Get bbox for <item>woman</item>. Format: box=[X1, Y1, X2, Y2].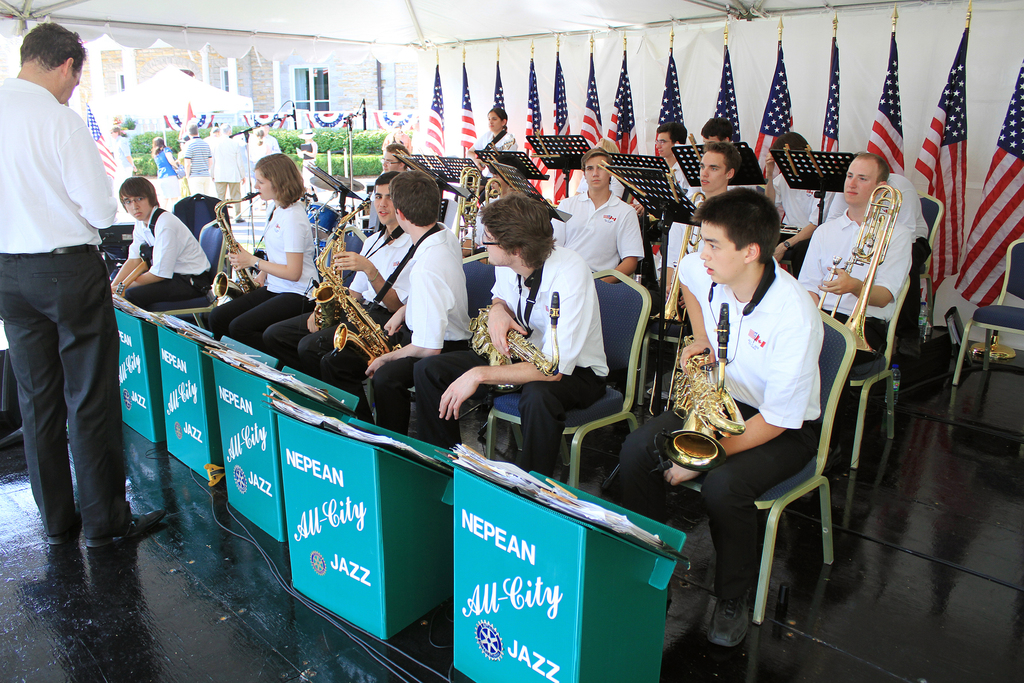
box=[148, 137, 177, 211].
